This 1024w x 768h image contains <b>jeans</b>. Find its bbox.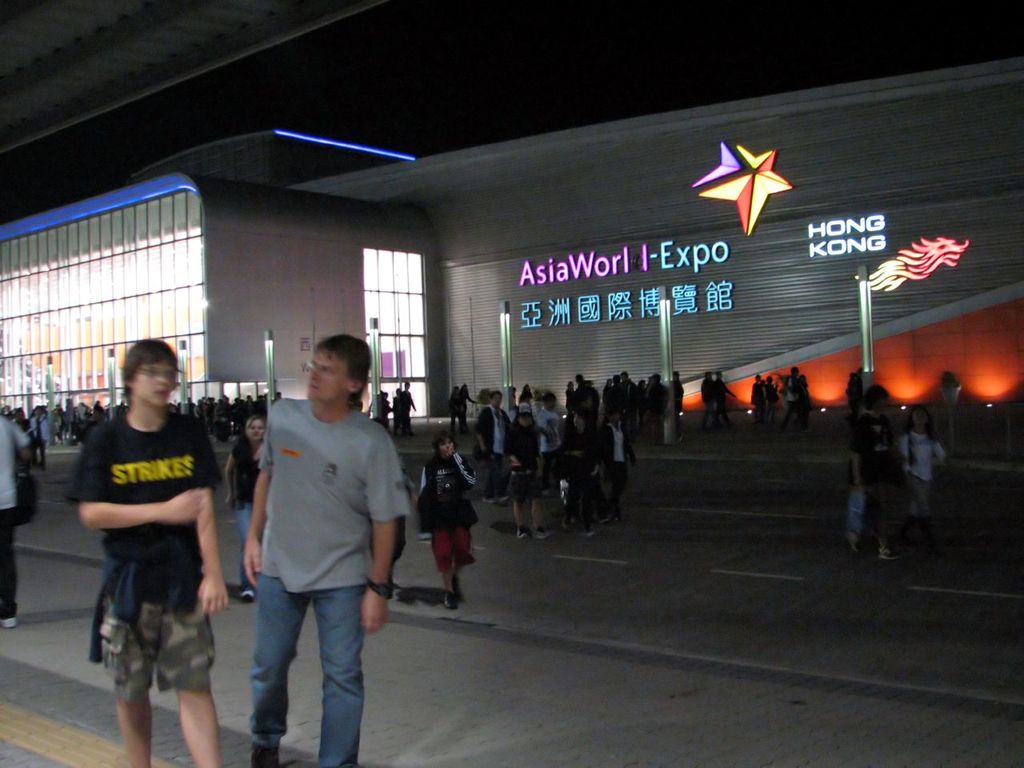
{"left": 618, "top": 408, "right": 654, "bottom": 438}.
